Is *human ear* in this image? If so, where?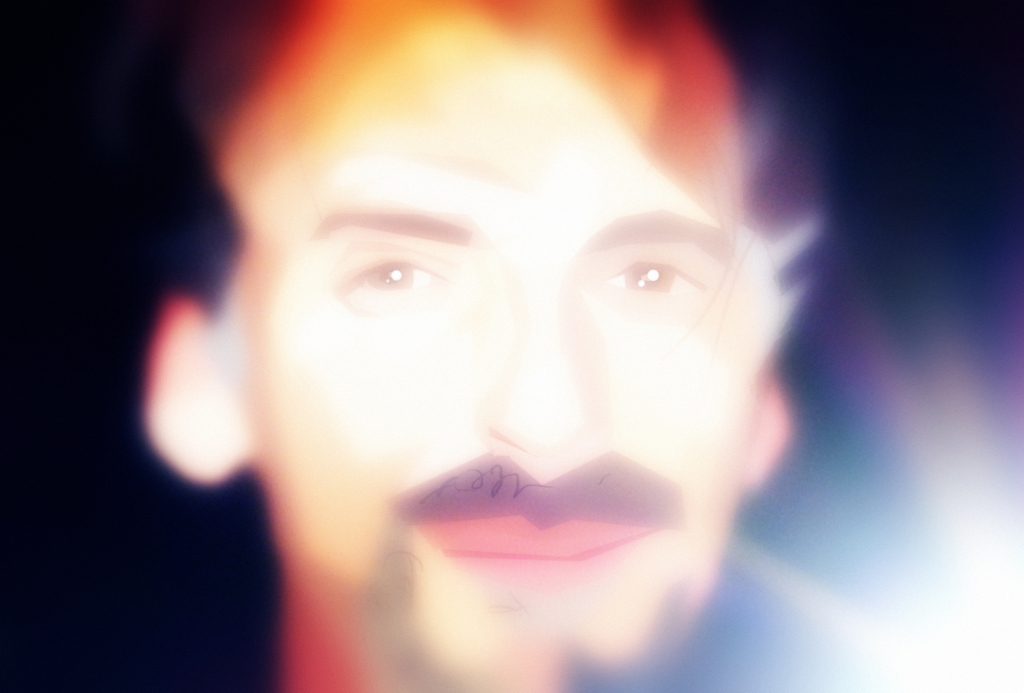
Yes, at <bbox>741, 375, 792, 488</bbox>.
